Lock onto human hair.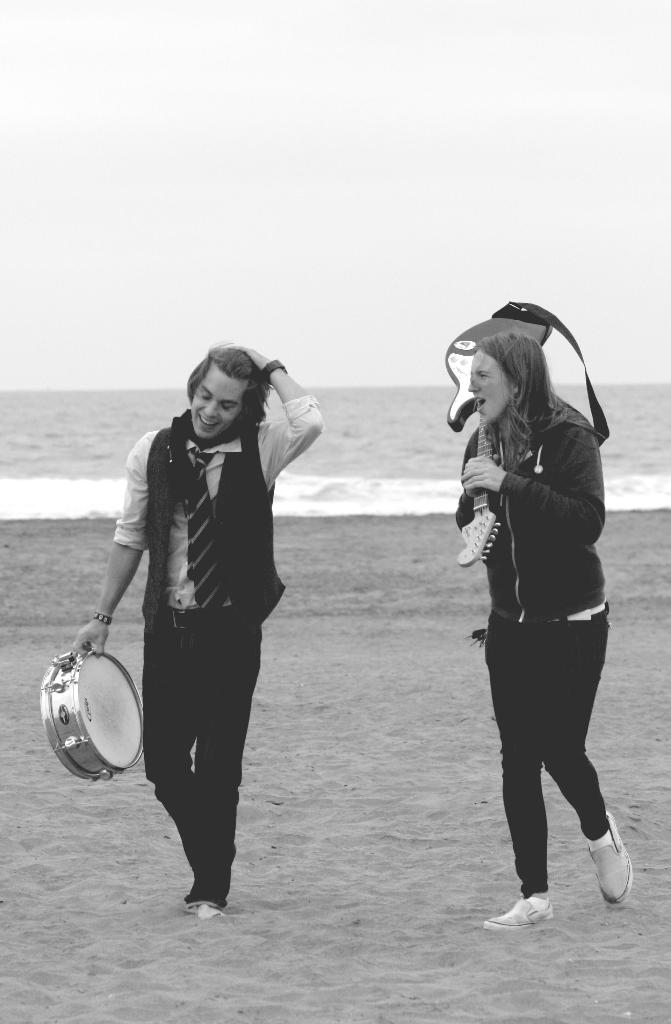
Locked: pyautogui.locateOnScreen(176, 344, 272, 445).
